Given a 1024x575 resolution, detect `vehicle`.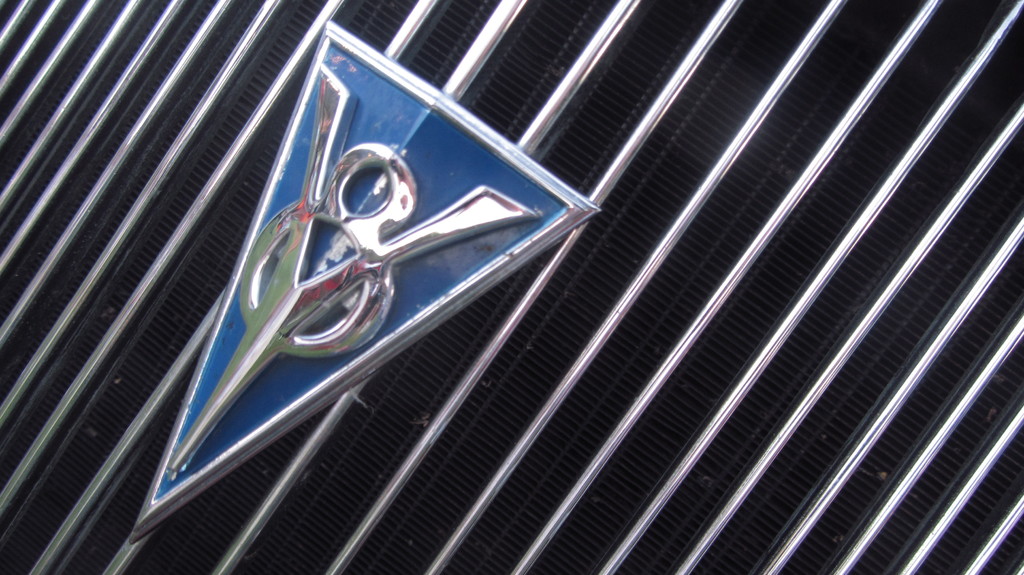
0 0 1023 574.
